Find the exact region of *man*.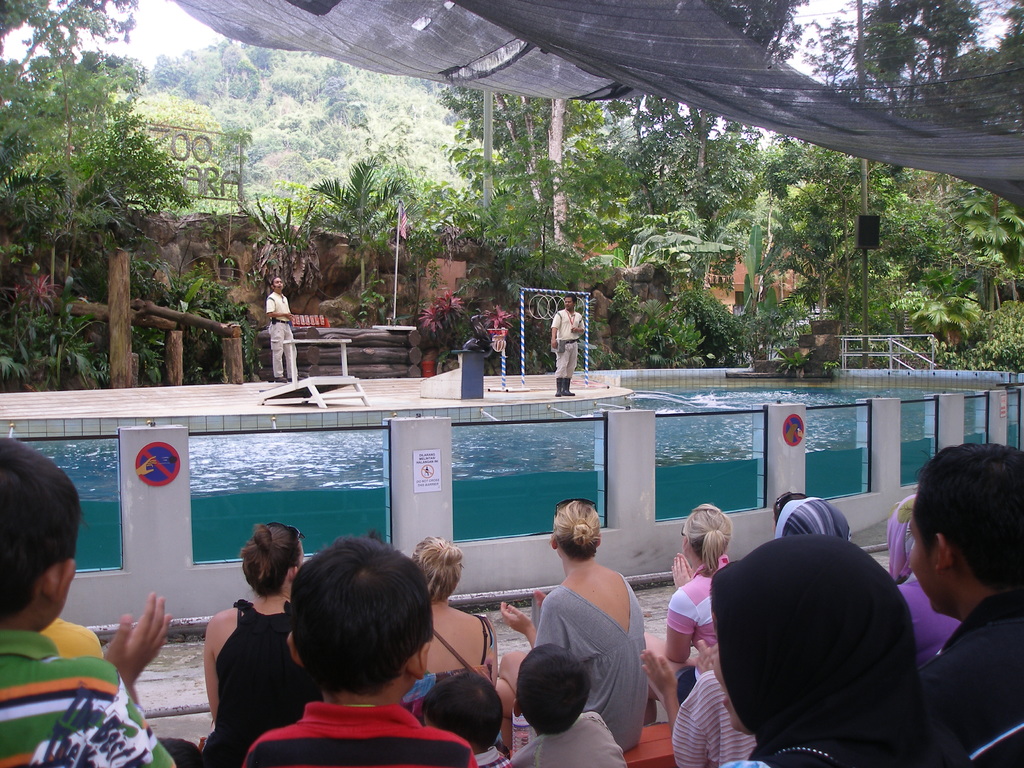
Exact region: [left=553, top=289, right=586, bottom=395].
